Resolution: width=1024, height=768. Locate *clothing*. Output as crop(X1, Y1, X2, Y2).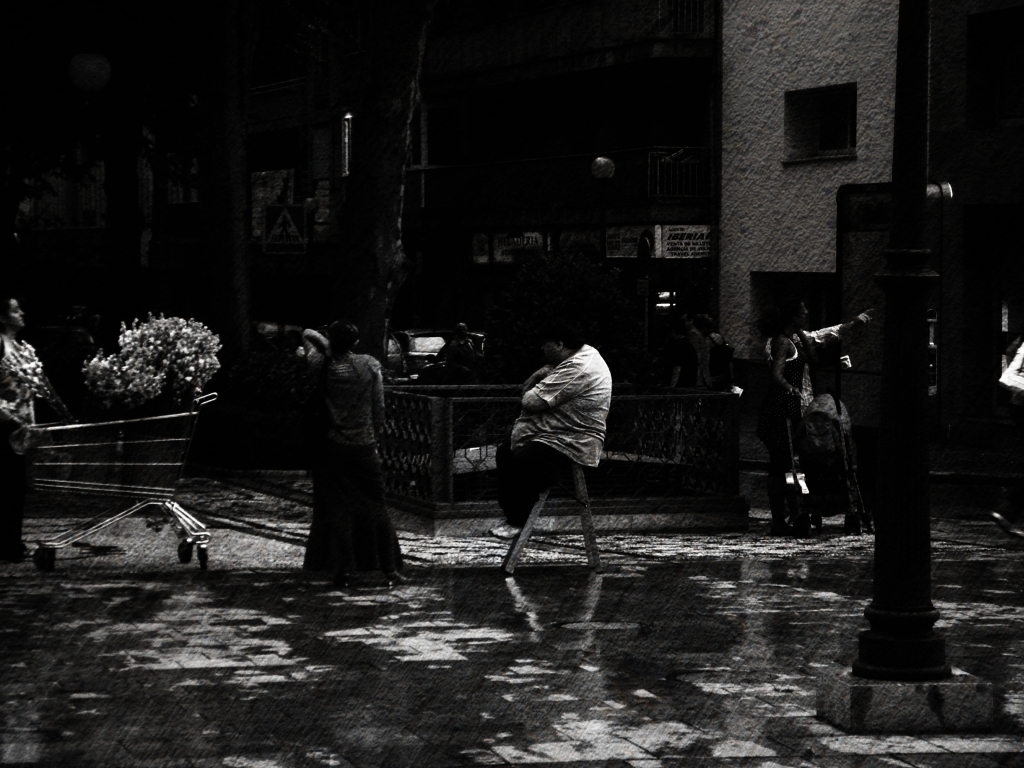
crop(815, 312, 857, 480).
